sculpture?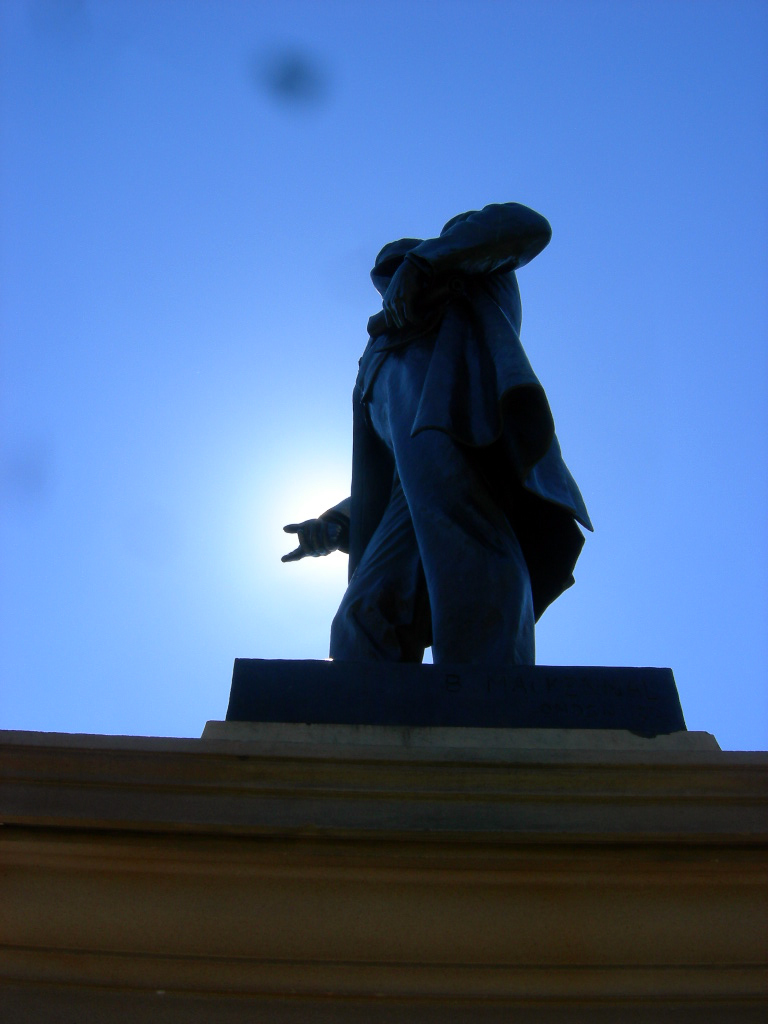
257,179,602,728
